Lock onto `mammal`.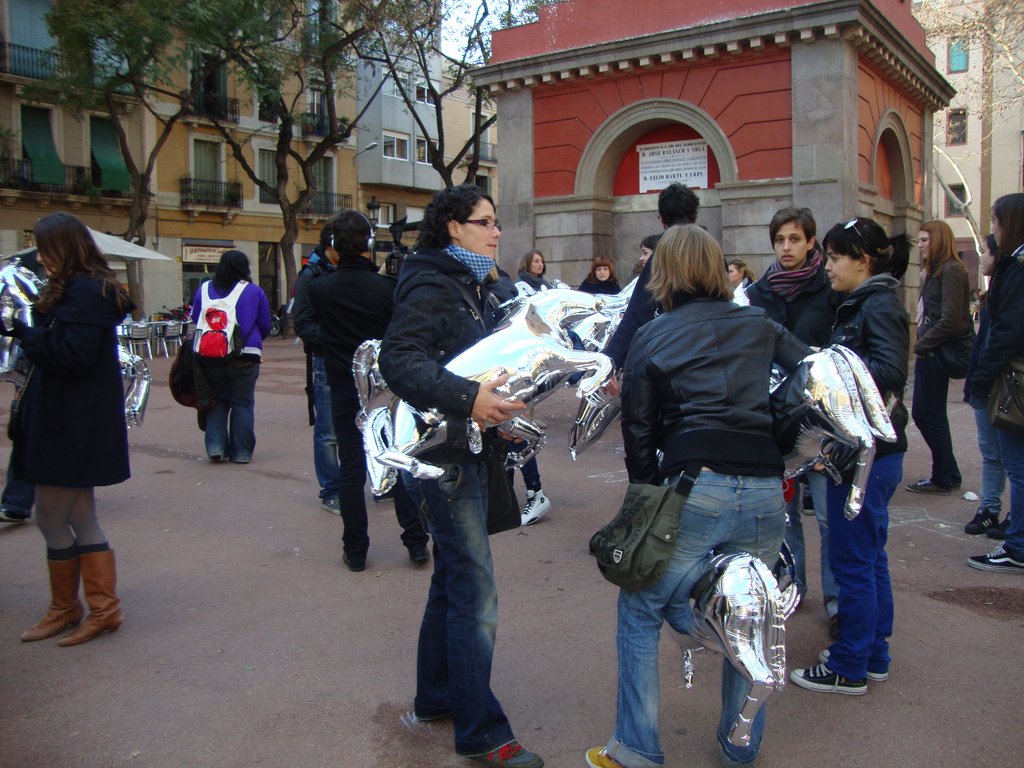
Locked: region(289, 220, 341, 514).
